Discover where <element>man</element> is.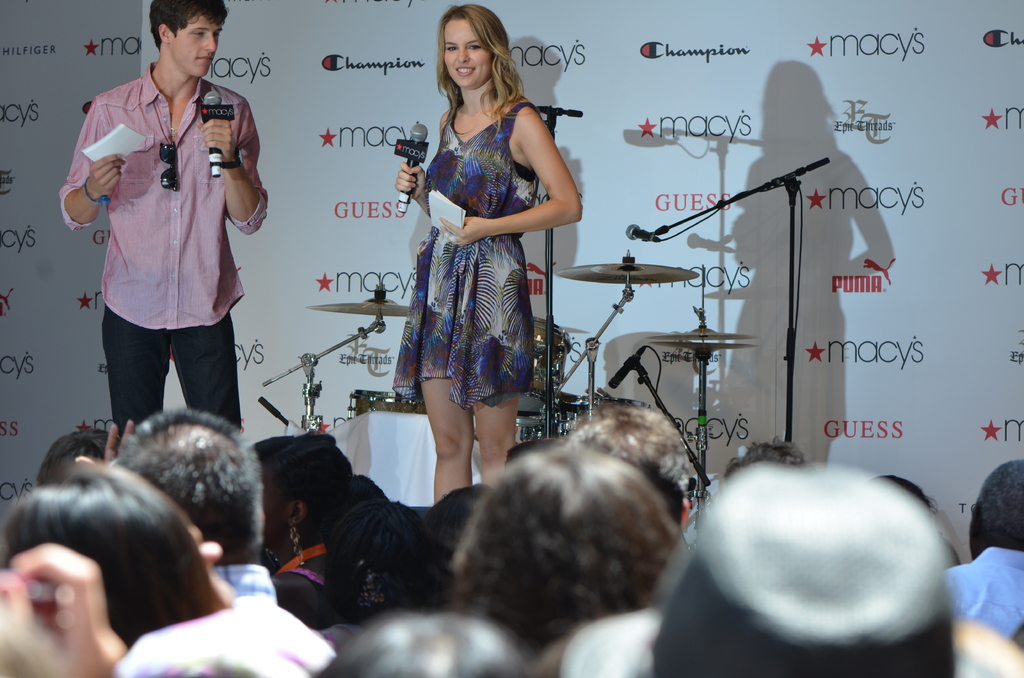
Discovered at bbox=(563, 401, 690, 530).
